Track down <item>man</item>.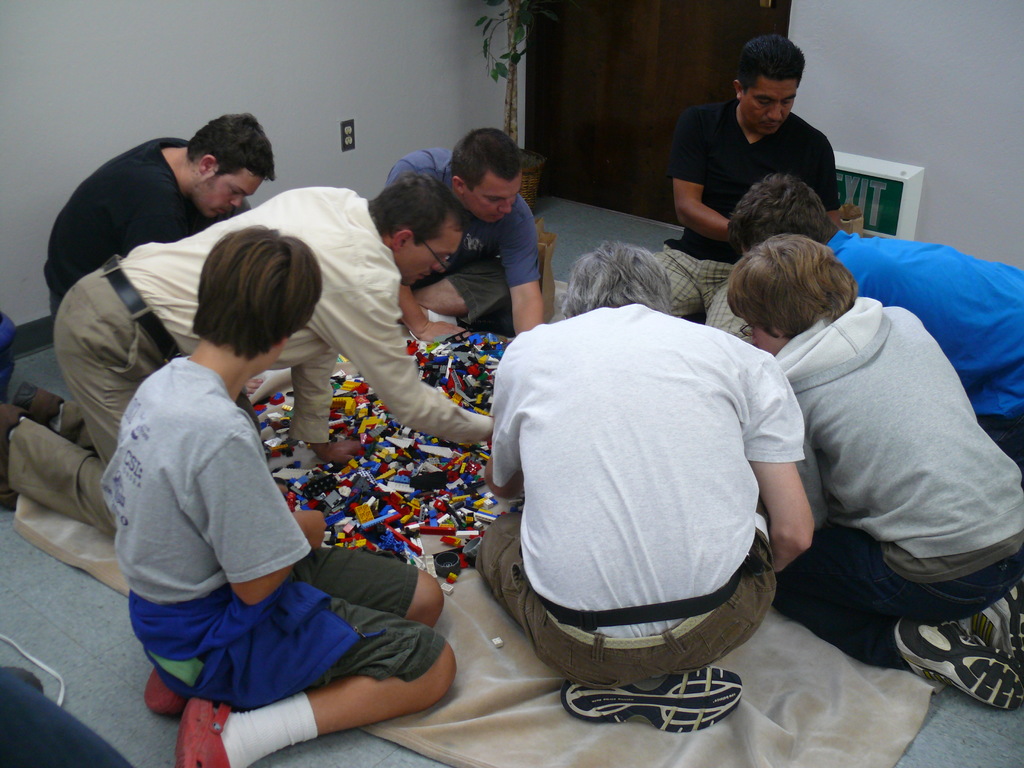
Tracked to [91, 222, 470, 767].
